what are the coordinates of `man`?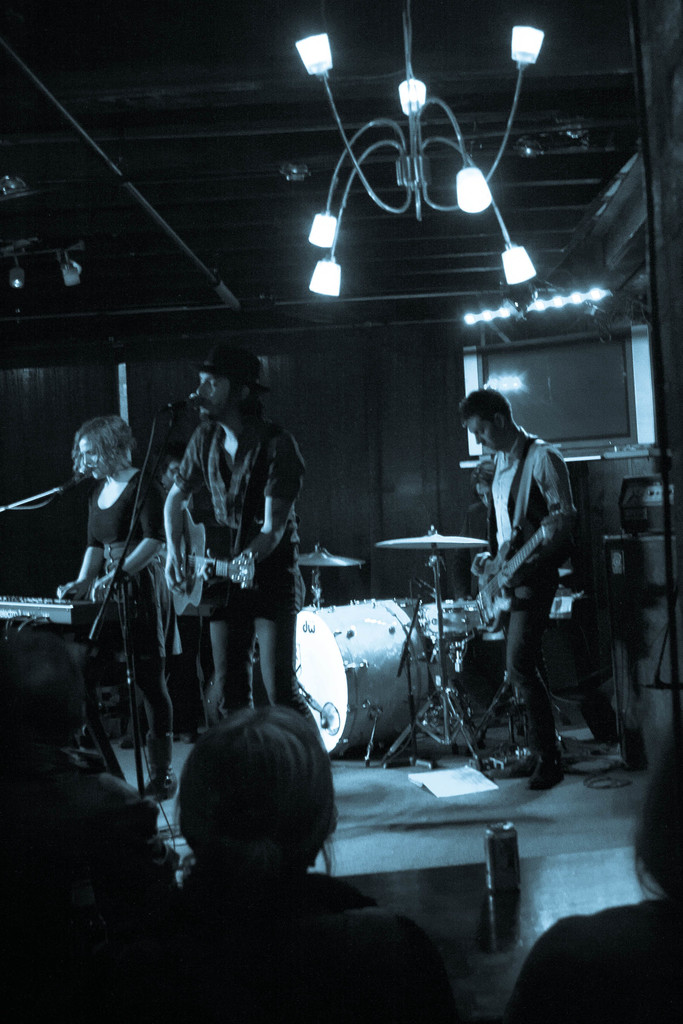
detection(161, 345, 329, 735).
